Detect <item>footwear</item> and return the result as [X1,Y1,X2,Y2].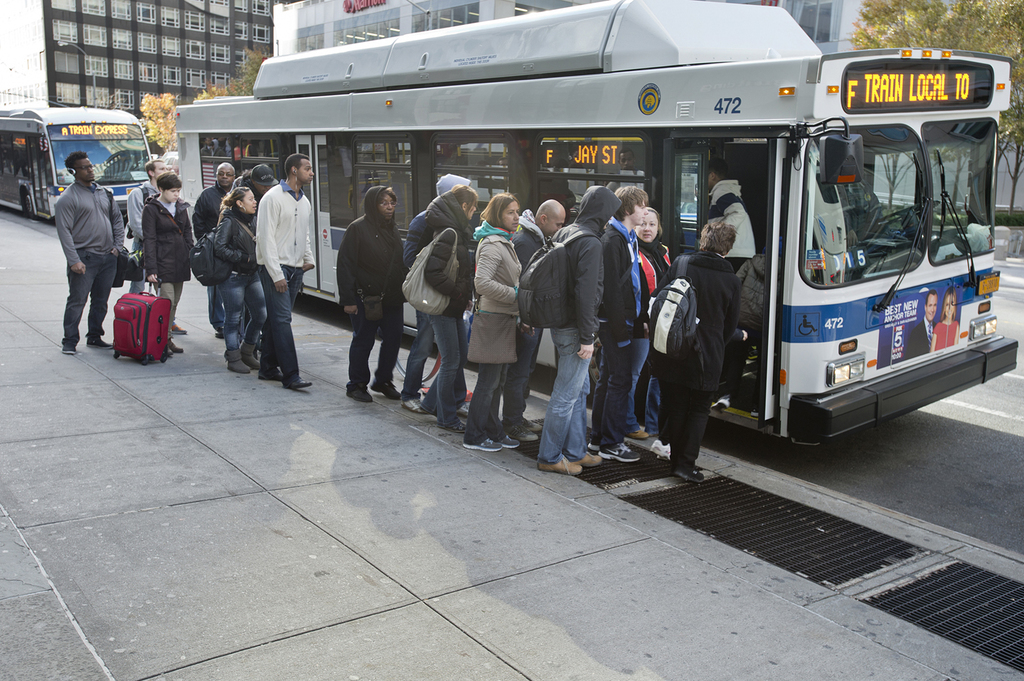
[651,432,673,461].
